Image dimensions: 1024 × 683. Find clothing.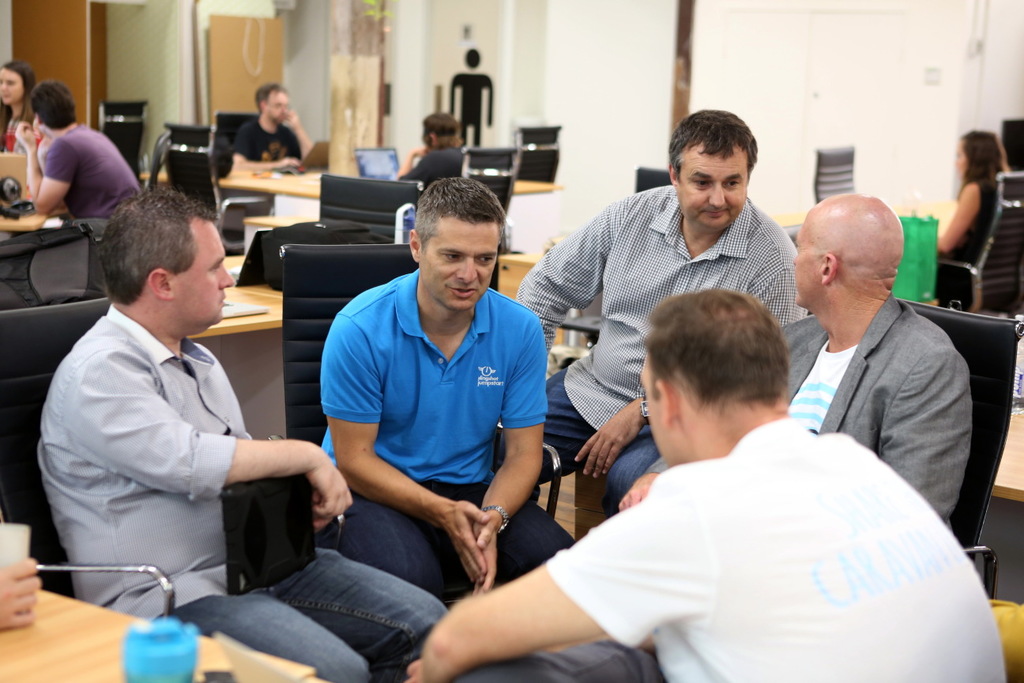
[x1=954, y1=175, x2=993, y2=278].
